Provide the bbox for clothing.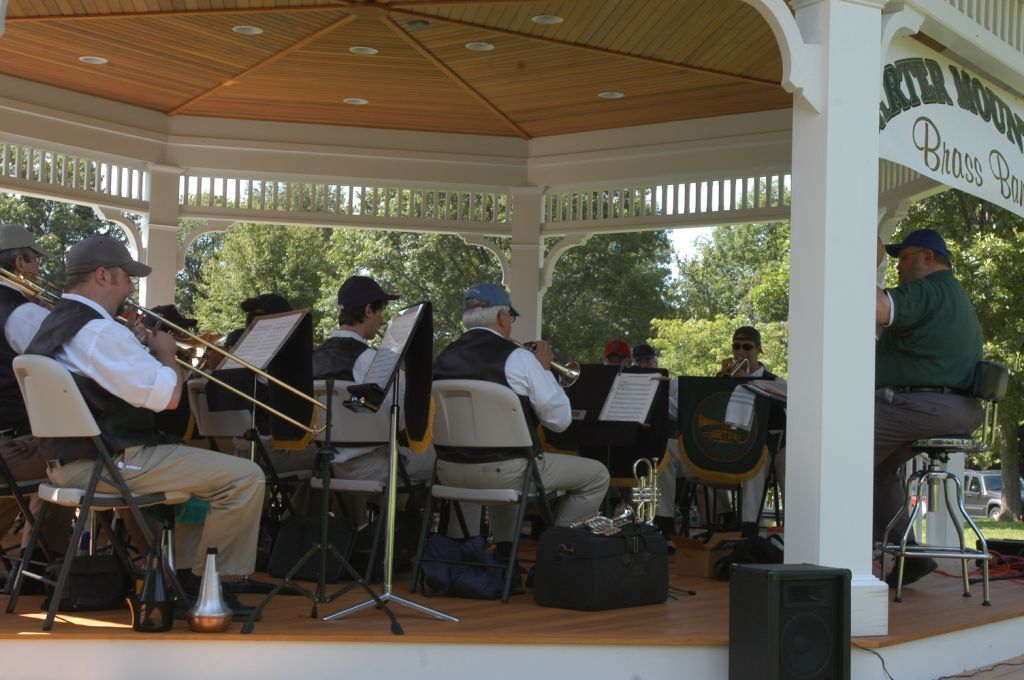
box(434, 329, 602, 524).
